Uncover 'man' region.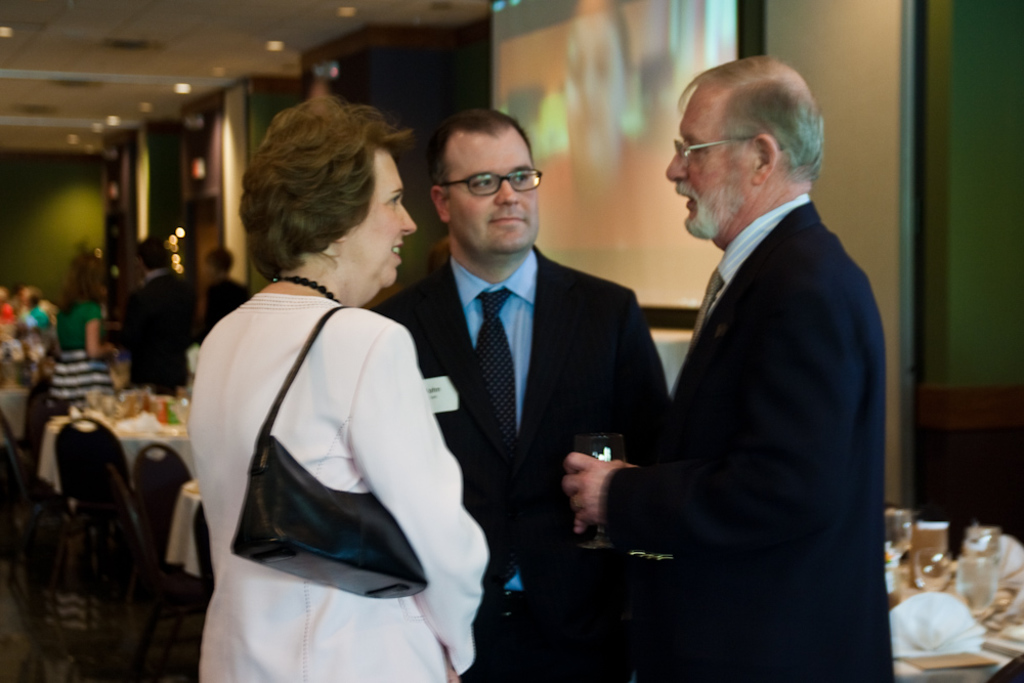
Uncovered: x1=588, y1=42, x2=908, y2=669.
